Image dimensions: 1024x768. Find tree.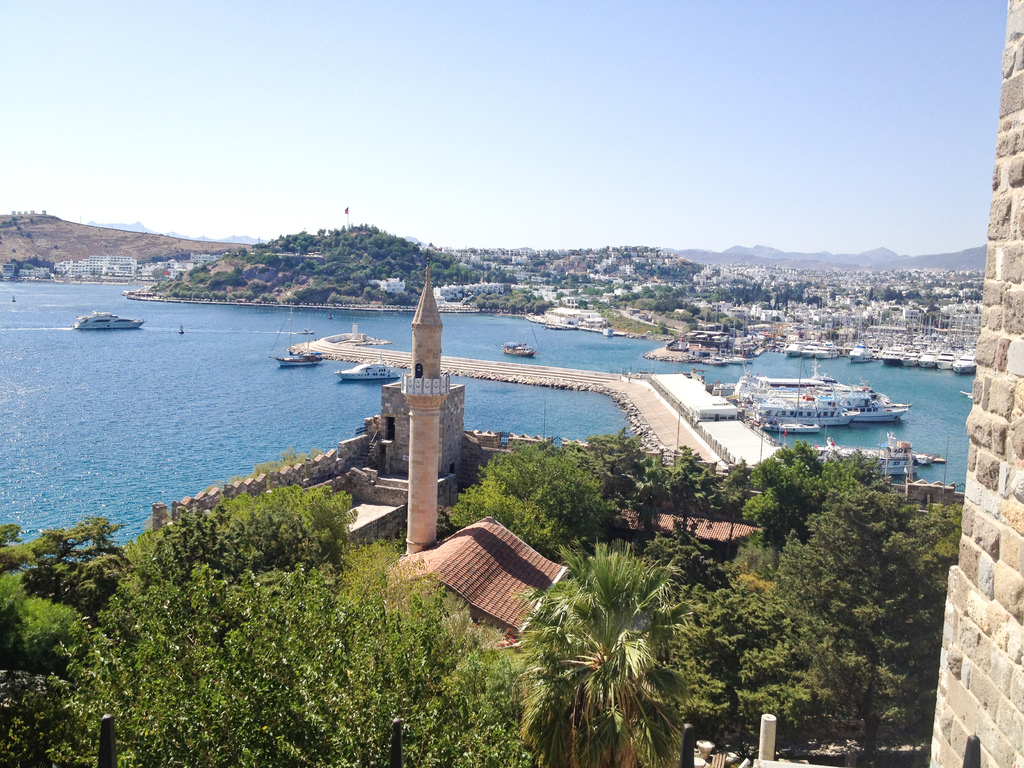
select_region(783, 456, 964, 767).
